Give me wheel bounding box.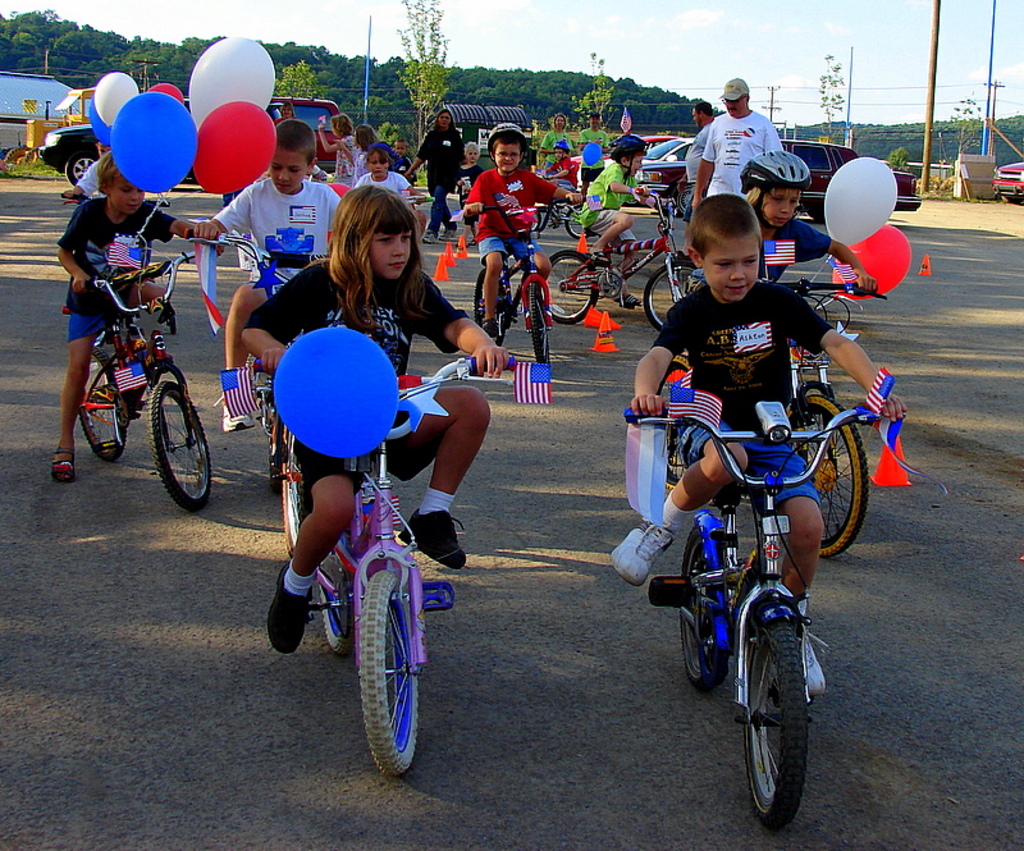
region(540, 251, 591, 324).
